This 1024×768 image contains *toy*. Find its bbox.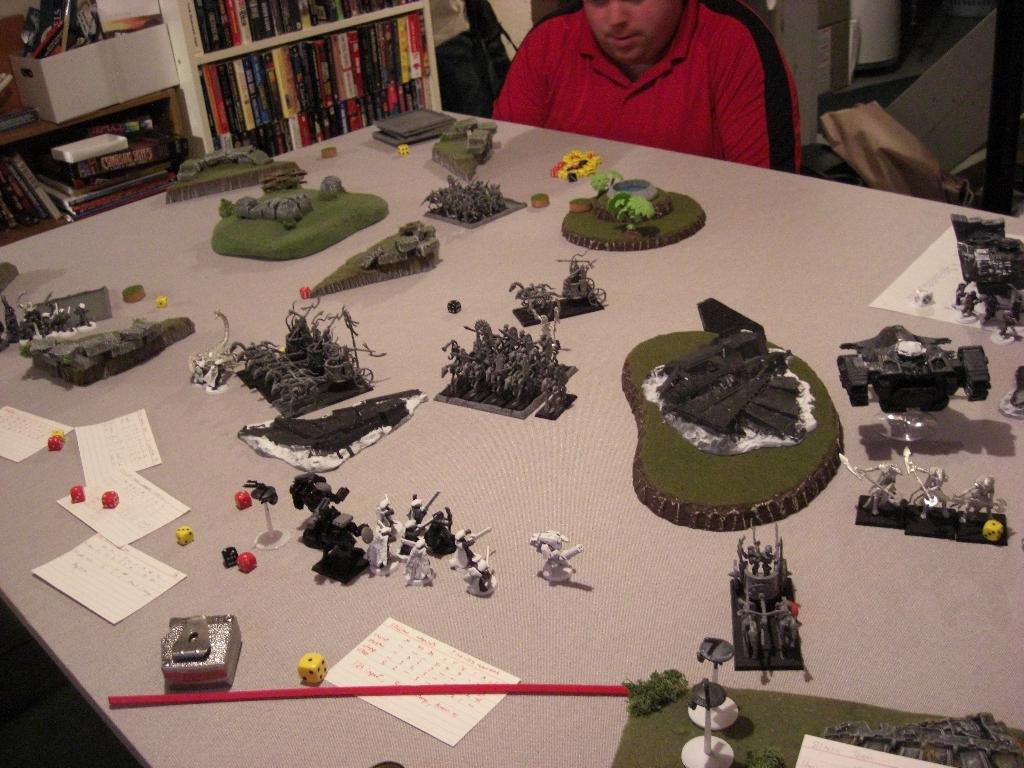
Rect(420, 177, 517, 234).
